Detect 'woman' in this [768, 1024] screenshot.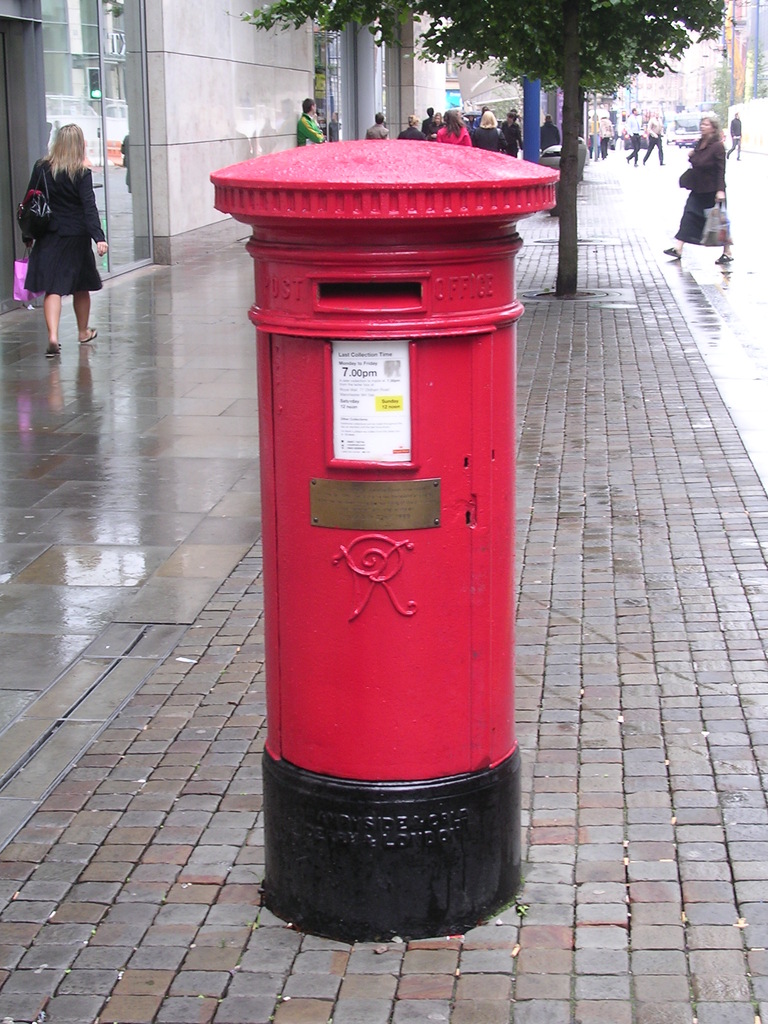
Detection: <region>10, 112, 116, 337</region>.
